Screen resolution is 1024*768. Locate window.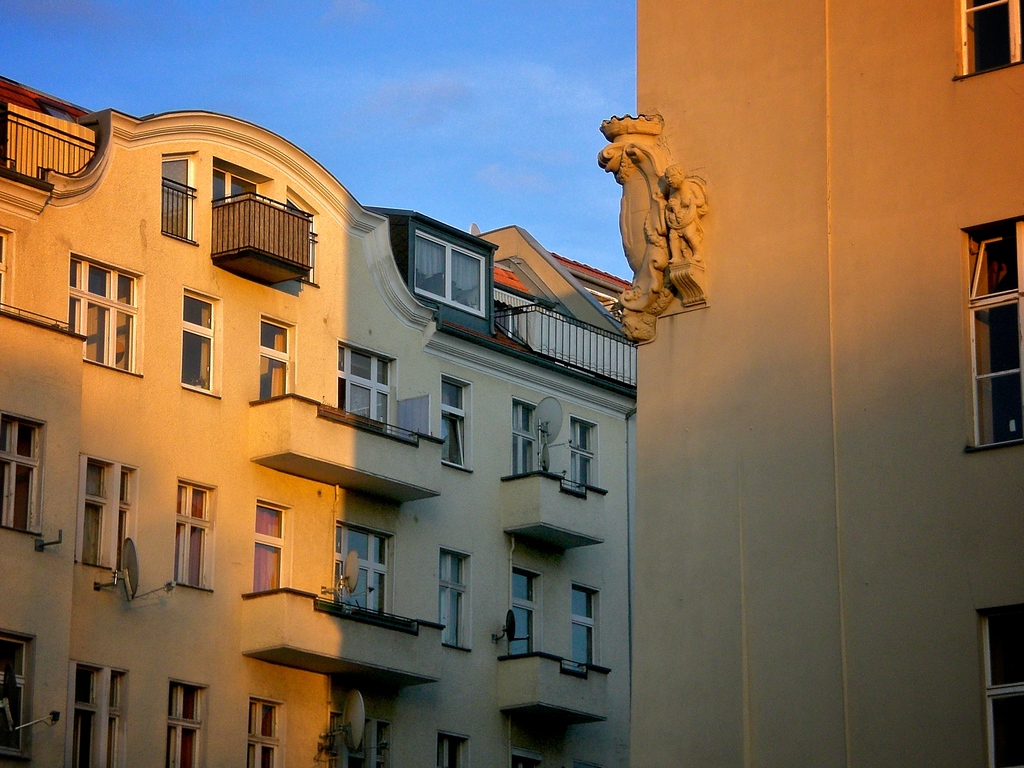
bbox=(161, 152, 191, 239).
